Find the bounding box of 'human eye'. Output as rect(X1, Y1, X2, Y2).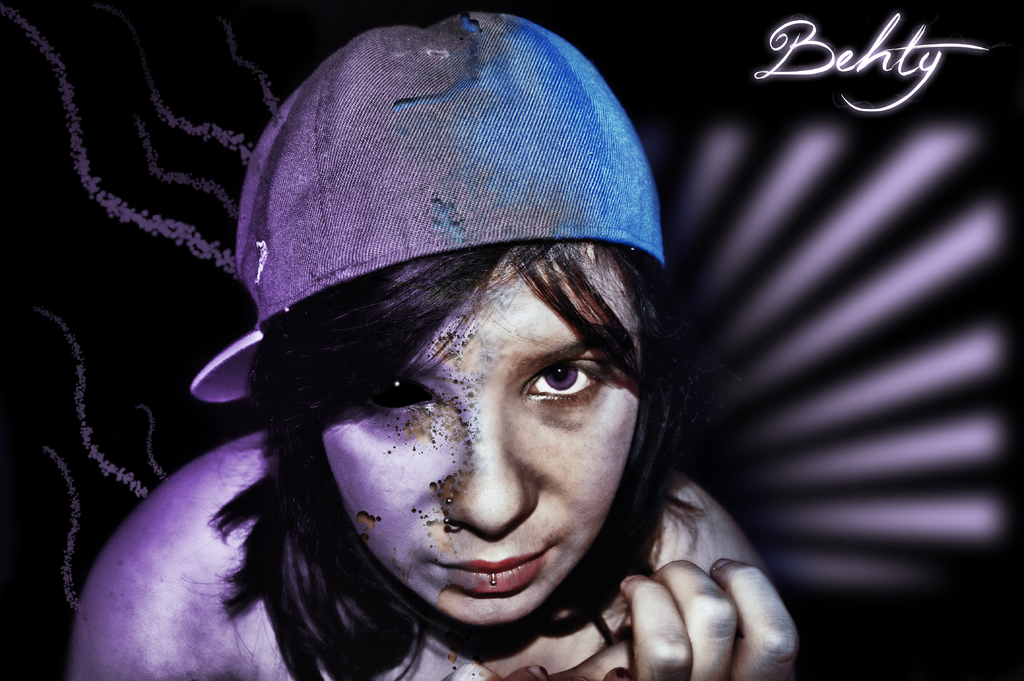
rect(516, 353, 604, 423).
